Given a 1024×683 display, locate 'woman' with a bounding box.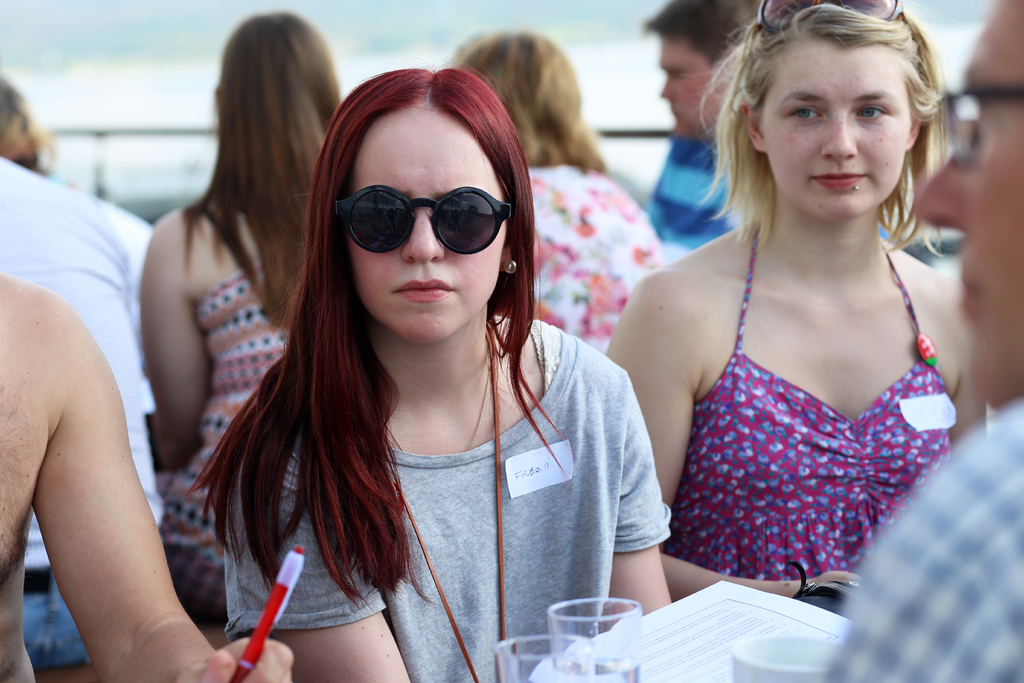
Located: 452,26,688,356.
